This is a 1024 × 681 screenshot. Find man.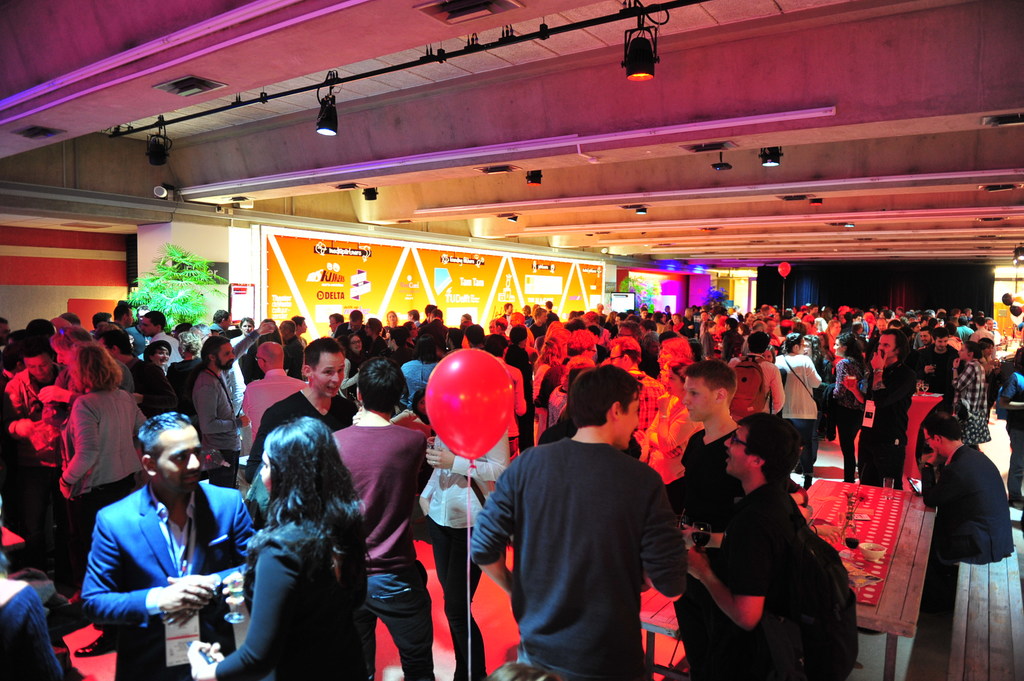
Bounding box: [x1=332, y1=349, x2=447, y2=680].
